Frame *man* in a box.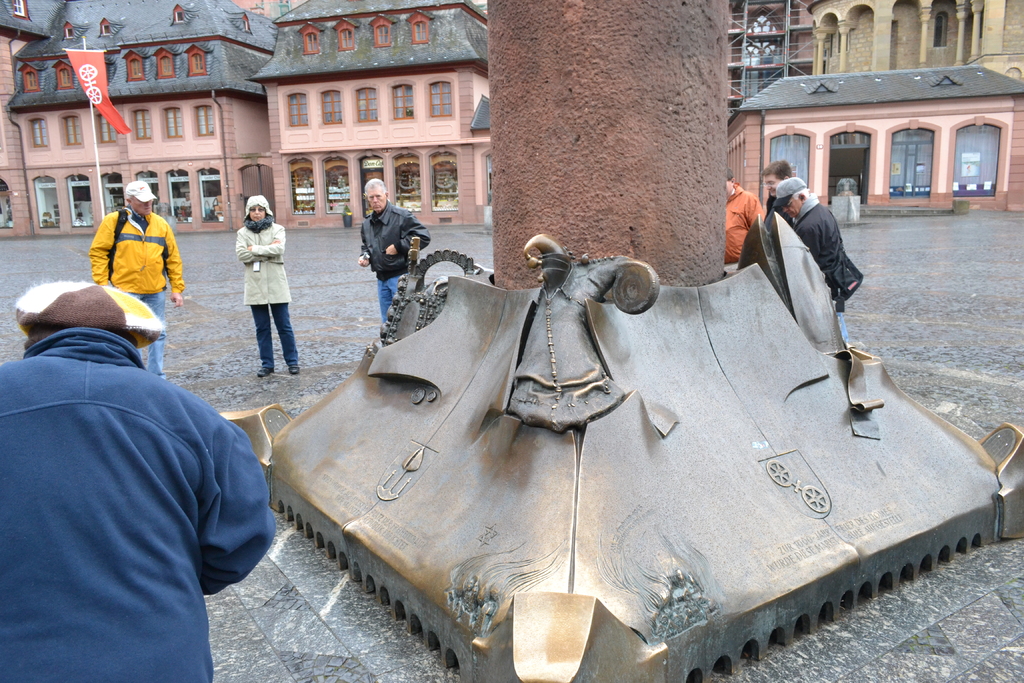
[88, 179, 184, 381].
